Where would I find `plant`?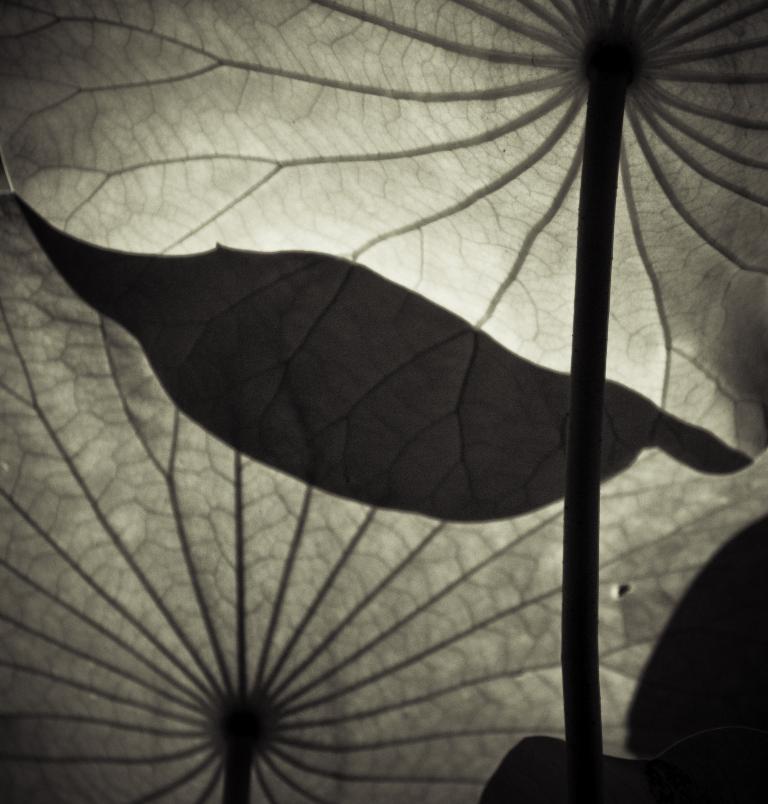
At select_region(0, 0, 767, 803).
